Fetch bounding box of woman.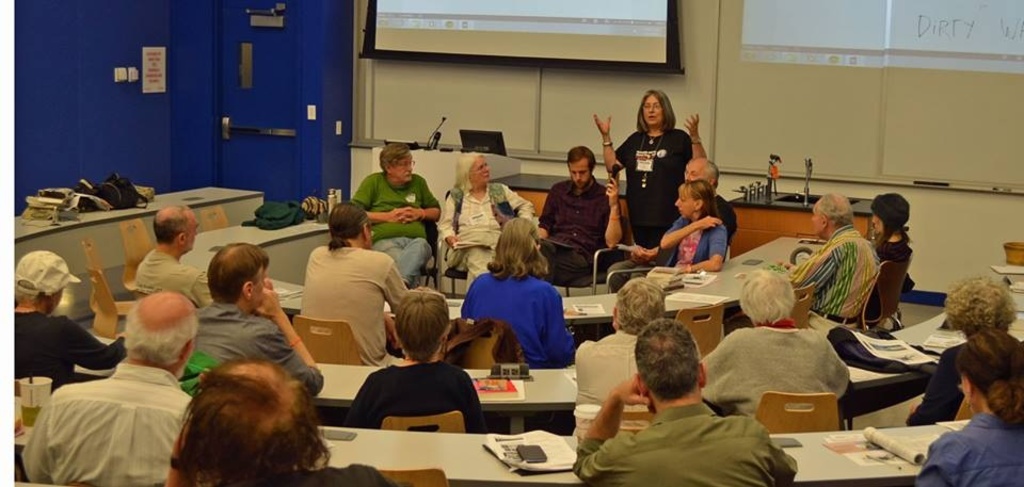
Bbox: 657,174,732,275.
